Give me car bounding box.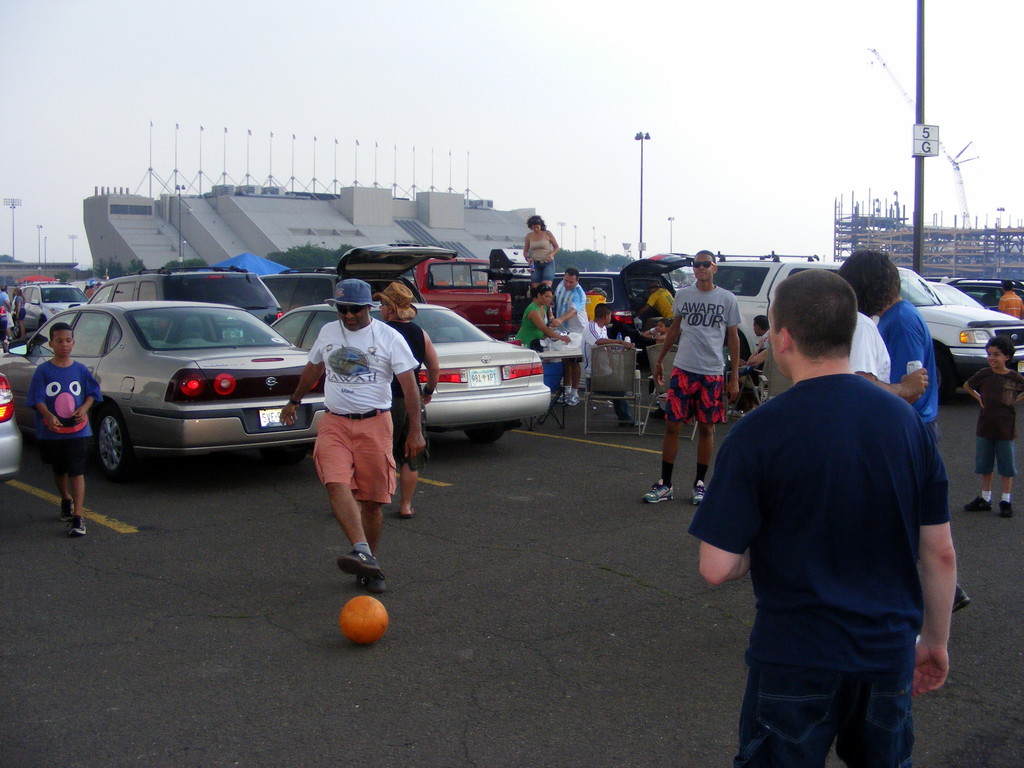
l=708, t=253, r=1023, b=390.
